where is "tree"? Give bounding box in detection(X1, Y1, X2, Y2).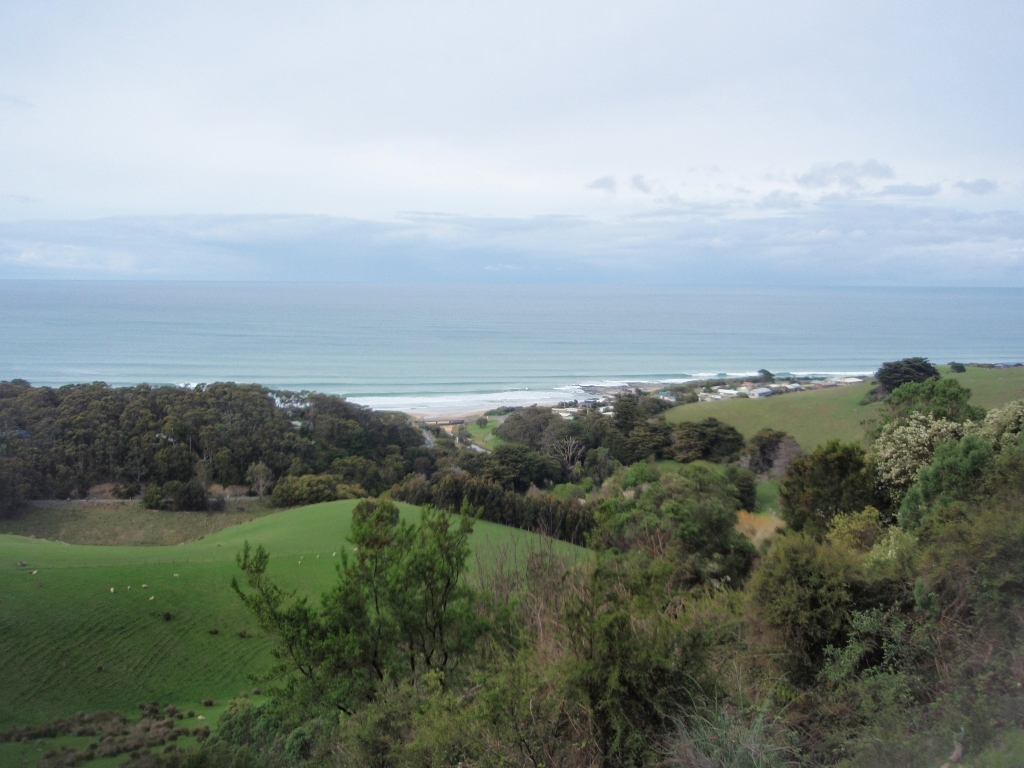
detection(879, 369, 1023, 559).
